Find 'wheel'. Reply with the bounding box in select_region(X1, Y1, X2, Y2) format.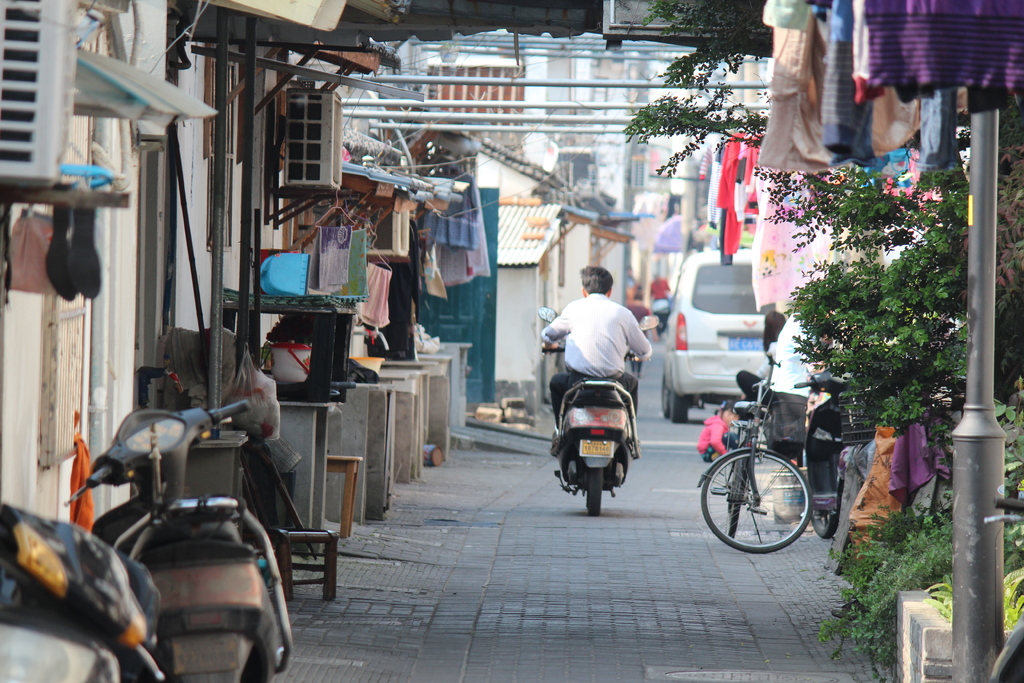
select_region(701, 449, 813, 557).
